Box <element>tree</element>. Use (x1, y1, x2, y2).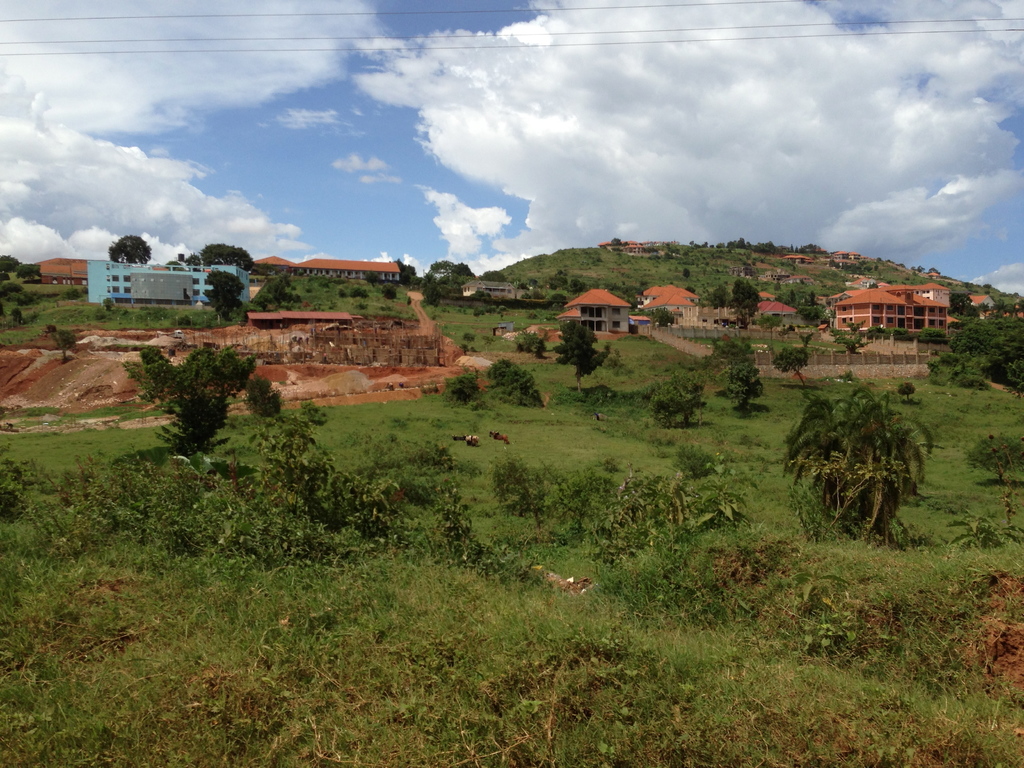
(198, 237, 257, 269).
